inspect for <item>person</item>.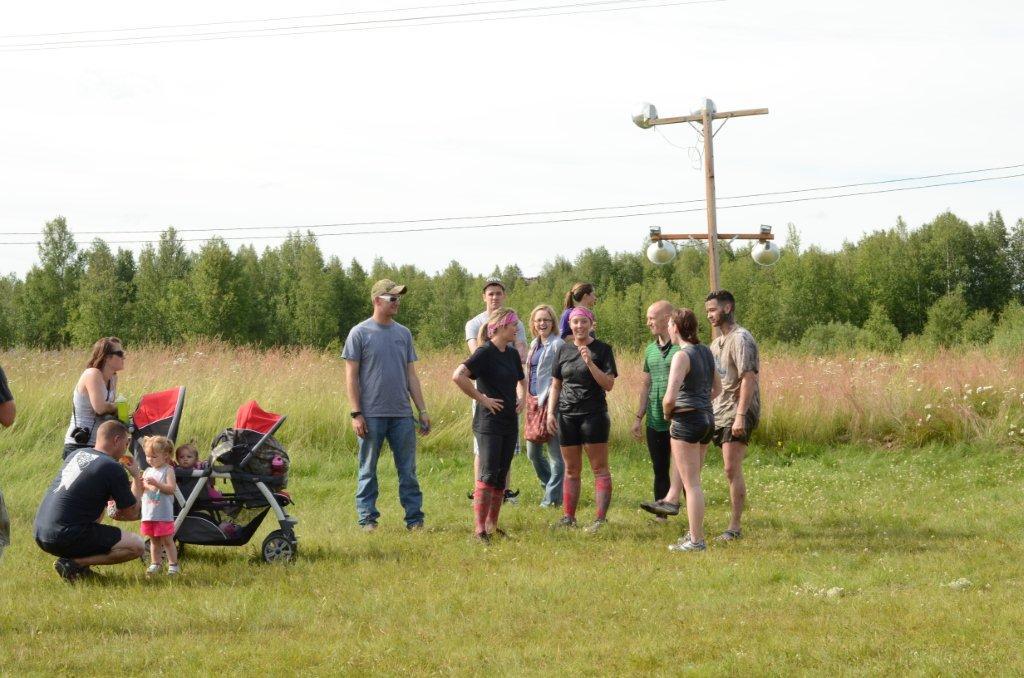
Inspection: {"left": 126, "top": 440, "right": 186, "bottom": 584}.
